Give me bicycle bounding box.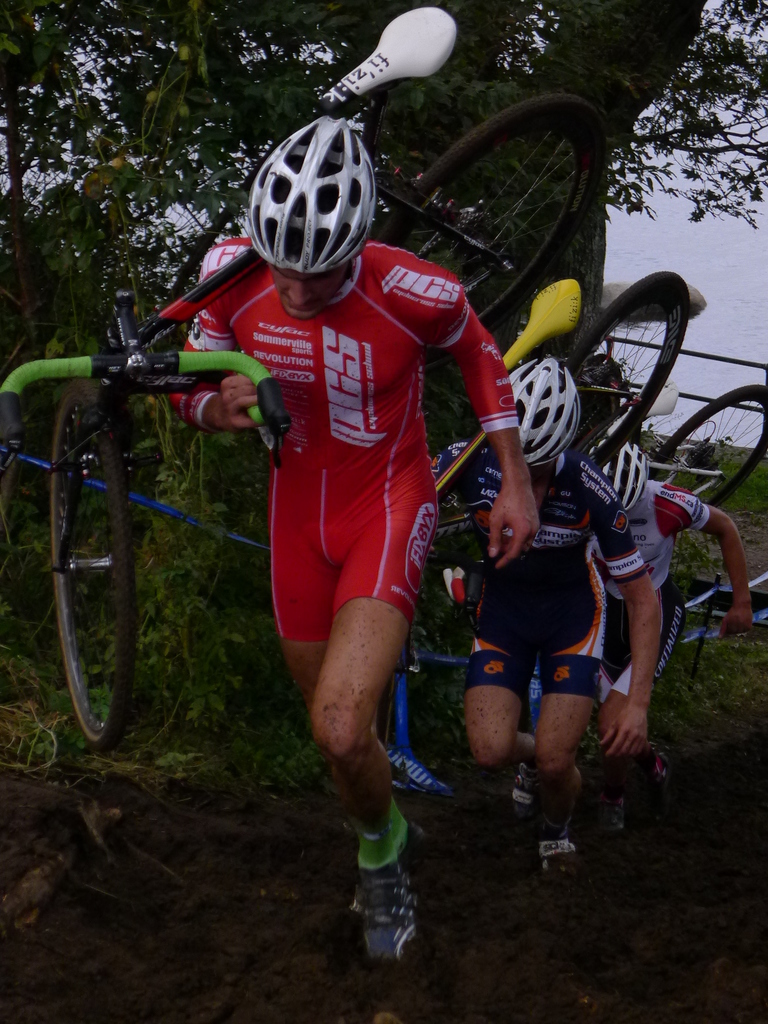
[561,374,767,769].
